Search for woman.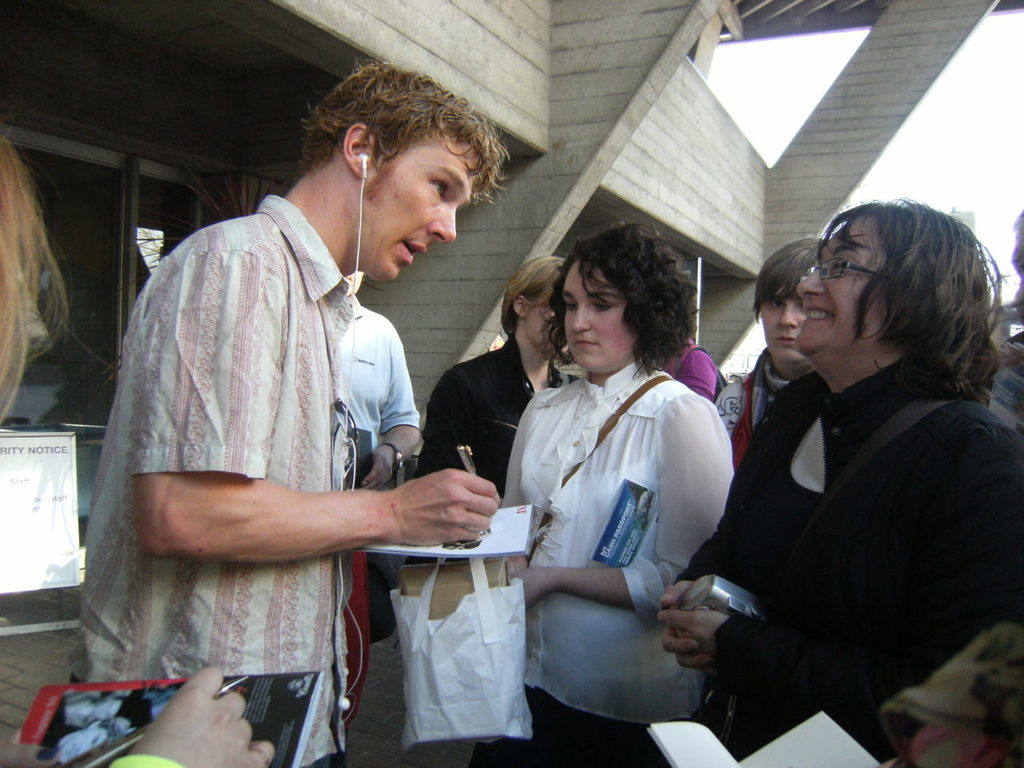
Found at Rect(493, 226, 735, 767).
